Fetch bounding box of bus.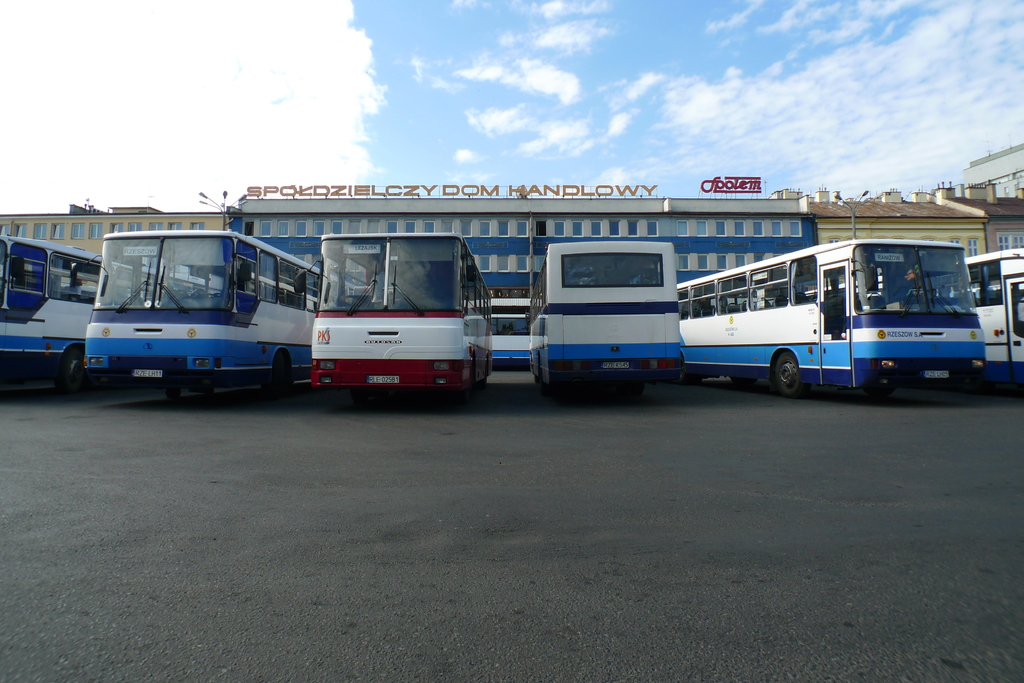
Bbox: x1=803, y1=245, x2=1023, y2=380.
